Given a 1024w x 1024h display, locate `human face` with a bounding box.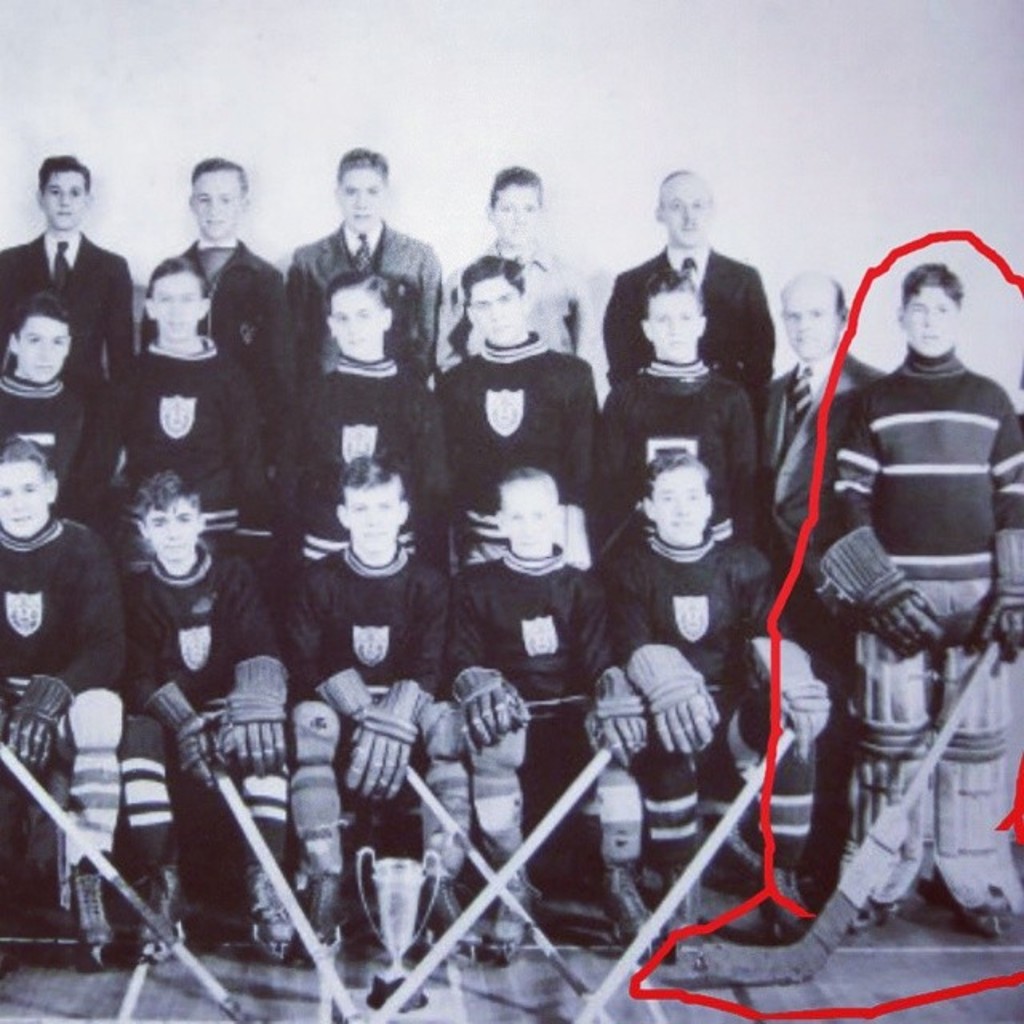
Located: region(0, 461, 50, 539).
